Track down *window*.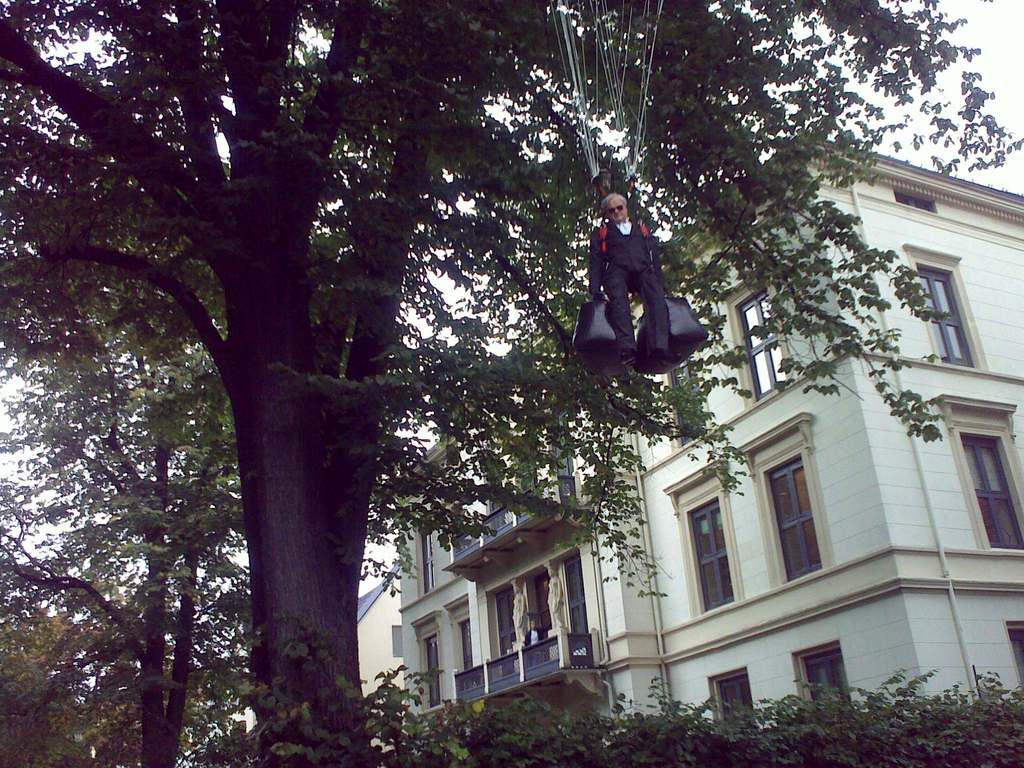
Tracked to detection(418, 638, 438, 705).
